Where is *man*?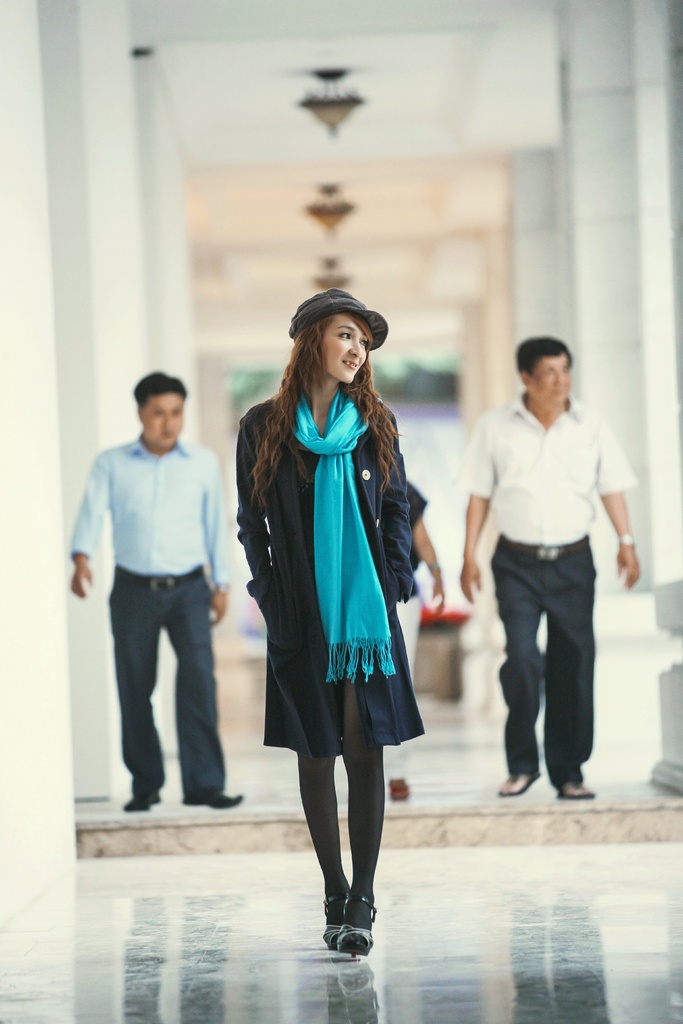
left=62, top=370, right=245, bottom=806.
